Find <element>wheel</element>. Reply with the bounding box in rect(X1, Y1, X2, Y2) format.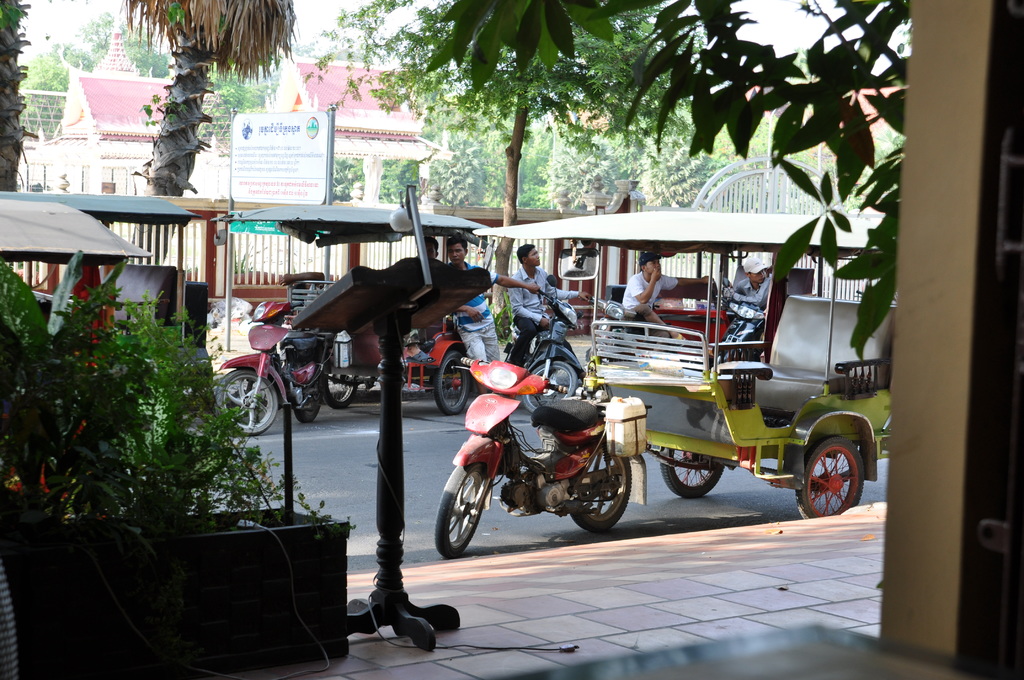
rect(573, 445, 630, 531).
